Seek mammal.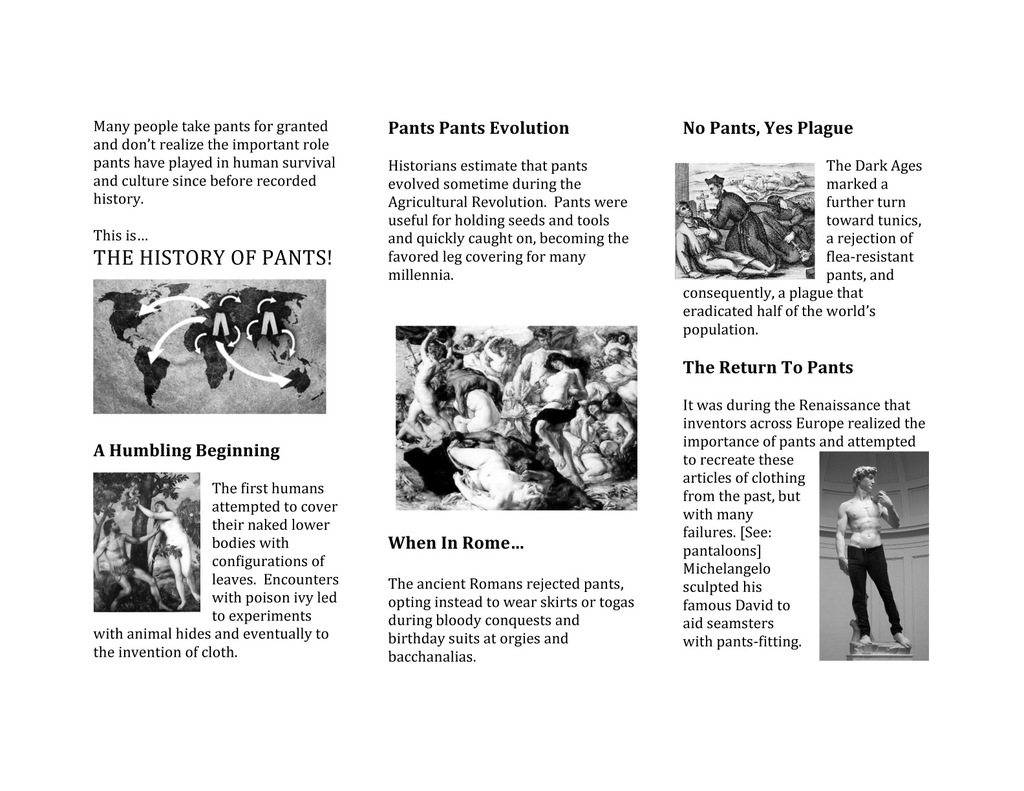
[758, 199, 814, 264].
